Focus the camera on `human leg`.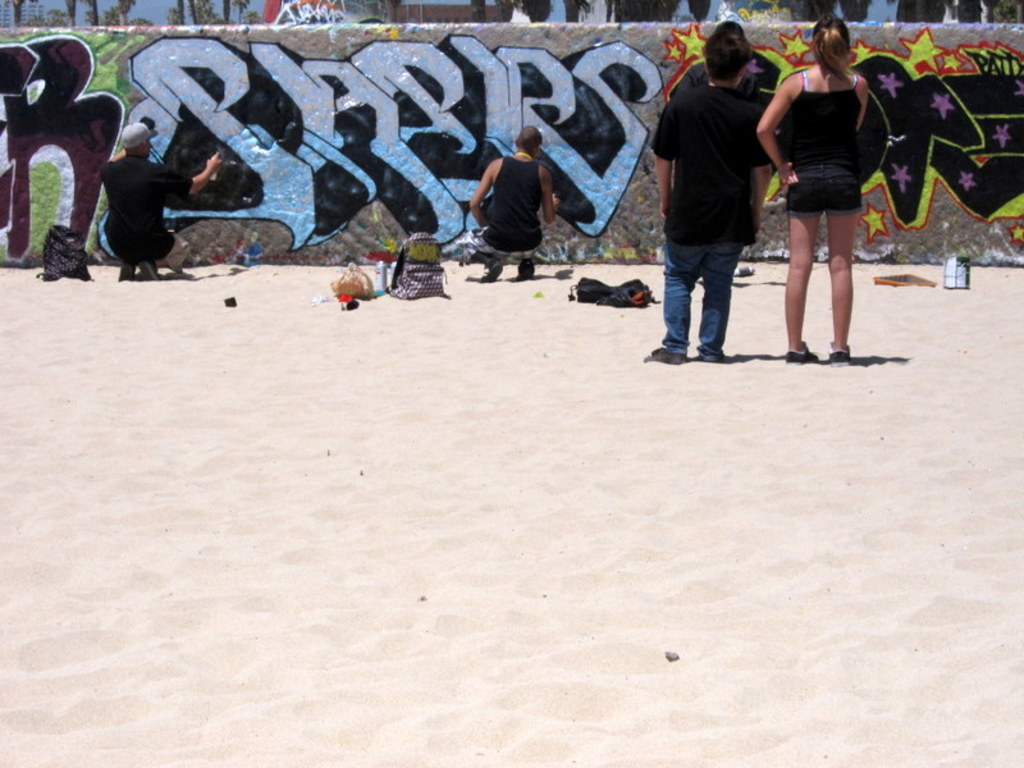
Focus region: box(154, 225, 191, 275).
